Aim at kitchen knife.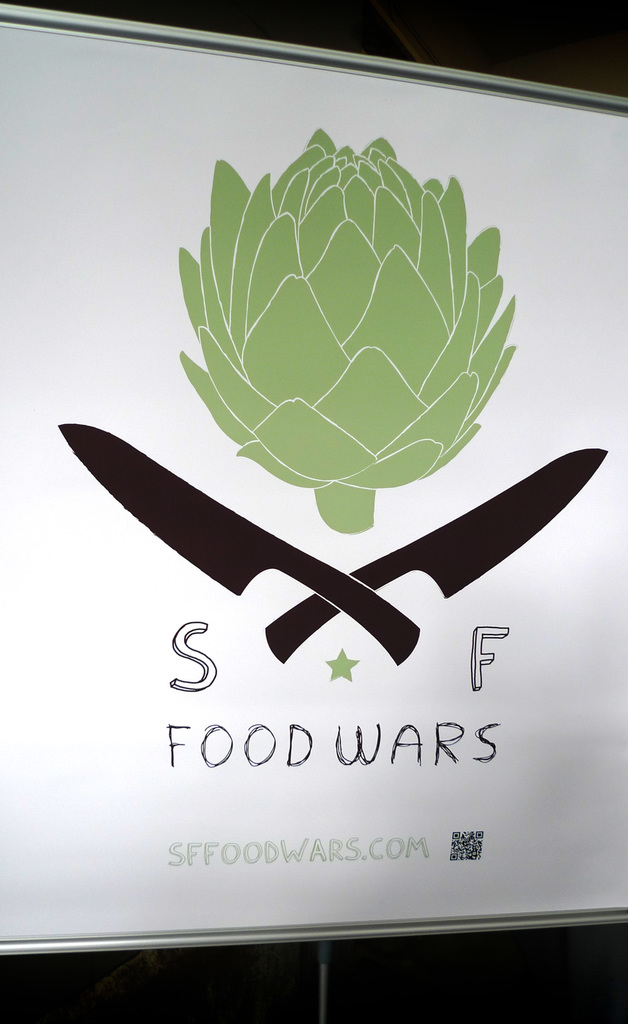
Aimed at [264, 438, 607, 664].
